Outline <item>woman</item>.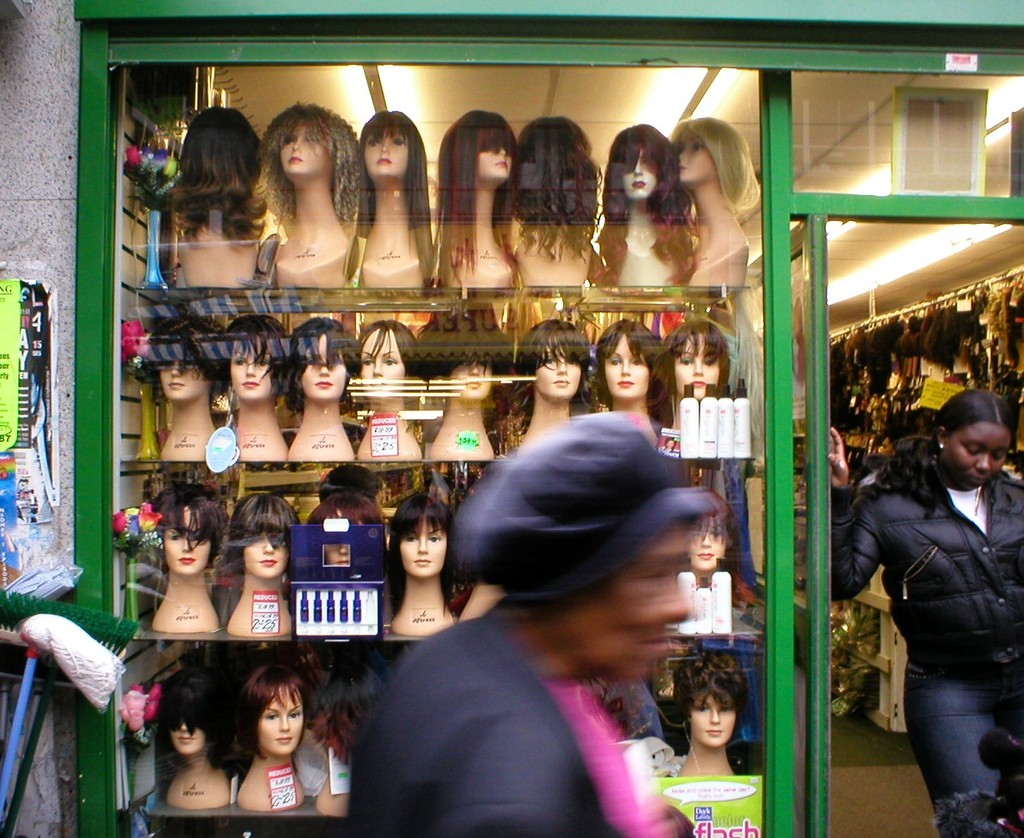
Outline: [497, 101, 600, 281].
